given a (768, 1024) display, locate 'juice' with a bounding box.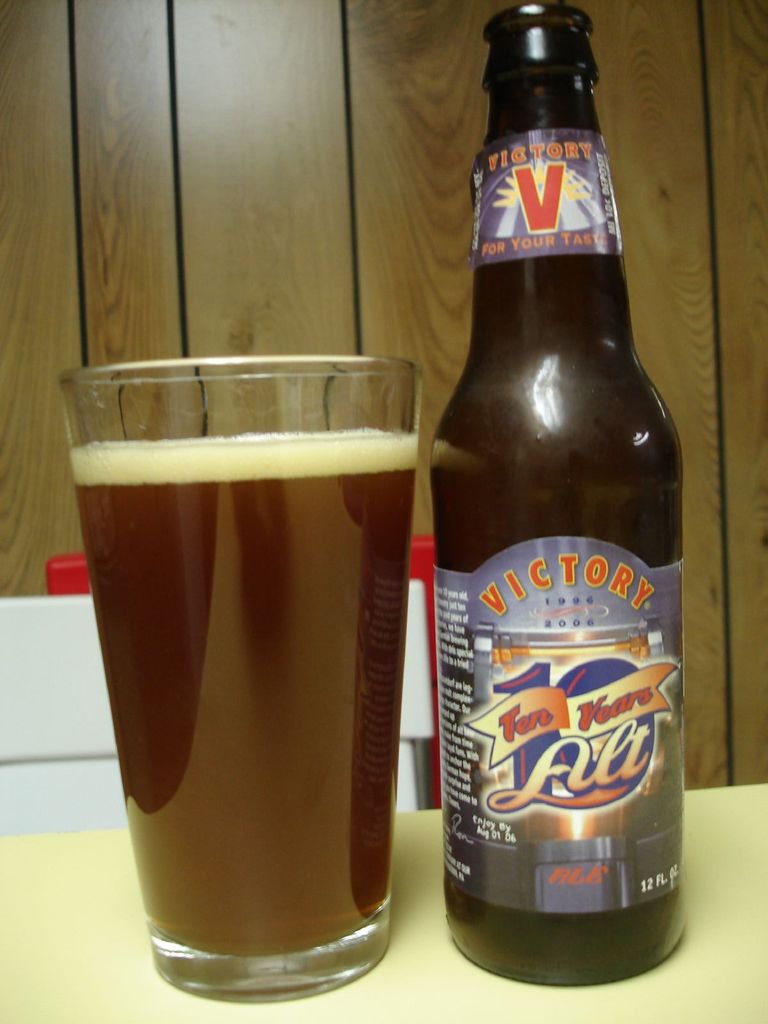
Located: x1=67, y1=430, x2=420, y2=959.
